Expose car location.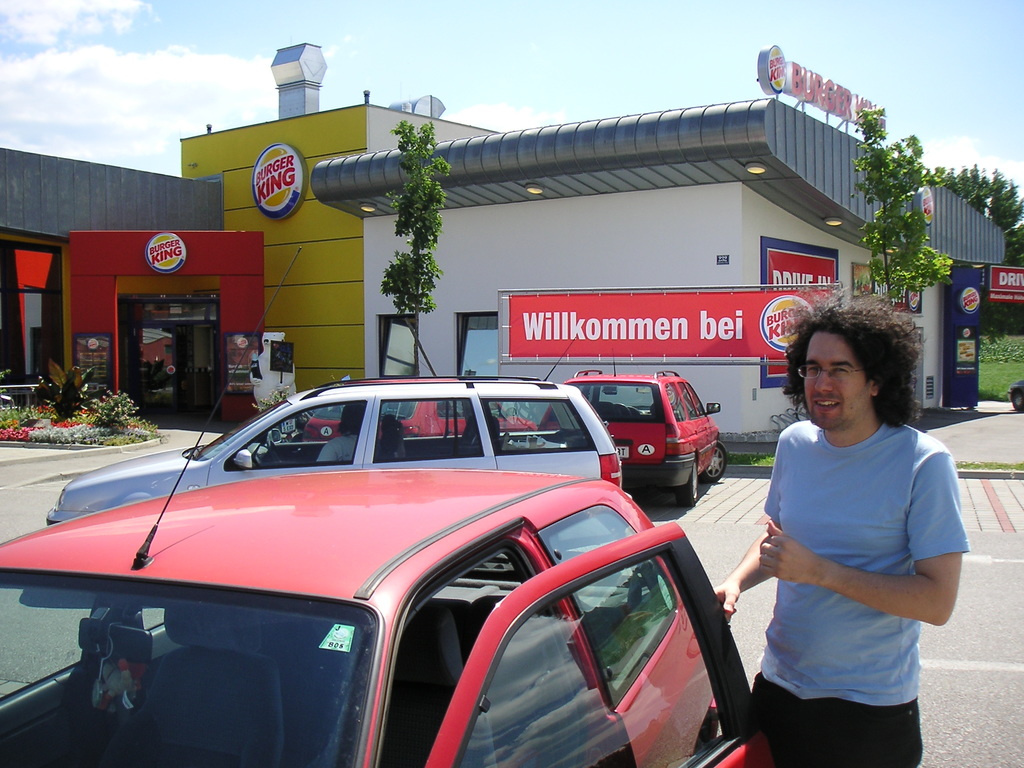
Exposed at pyautogui.locateOnScreen(305, 378, 540, 437).
